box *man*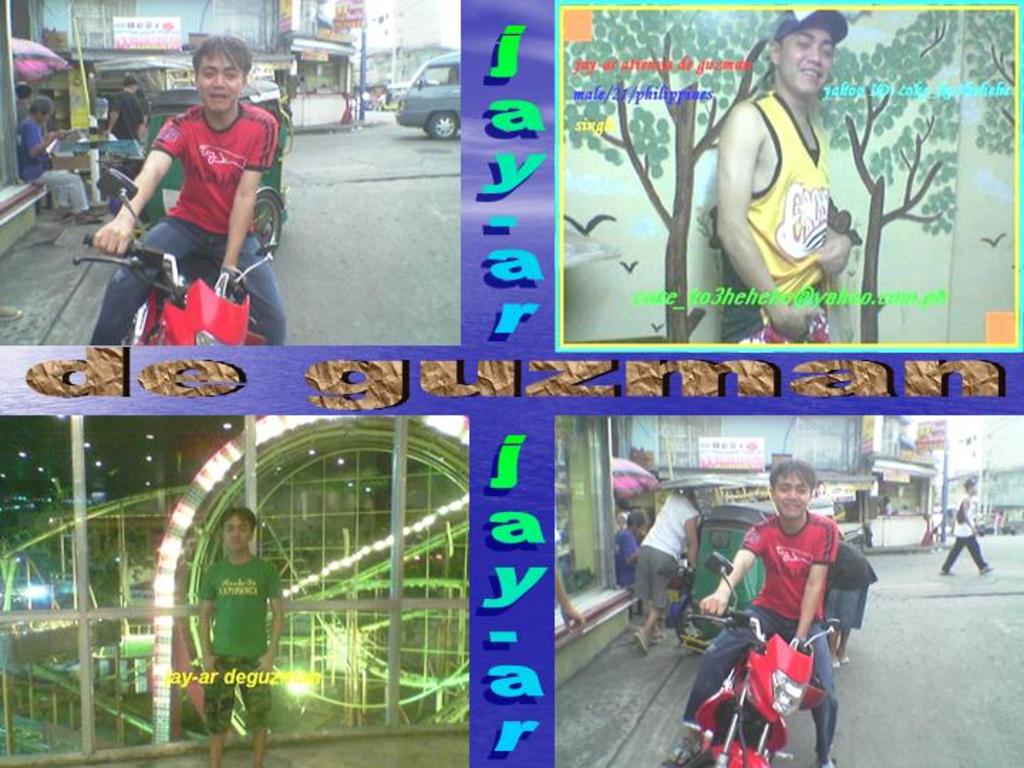
pyautogui.locateOnScreen(195, 506, 282, 767)
